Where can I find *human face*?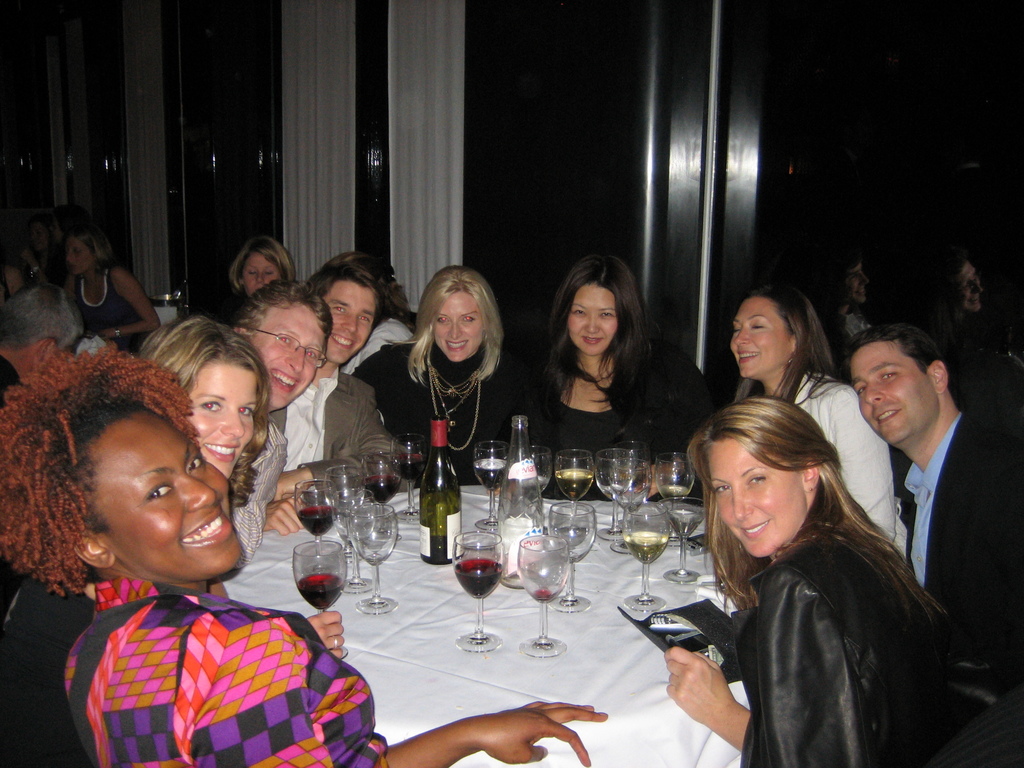
You can find it at (324, 275, 376, 358).
